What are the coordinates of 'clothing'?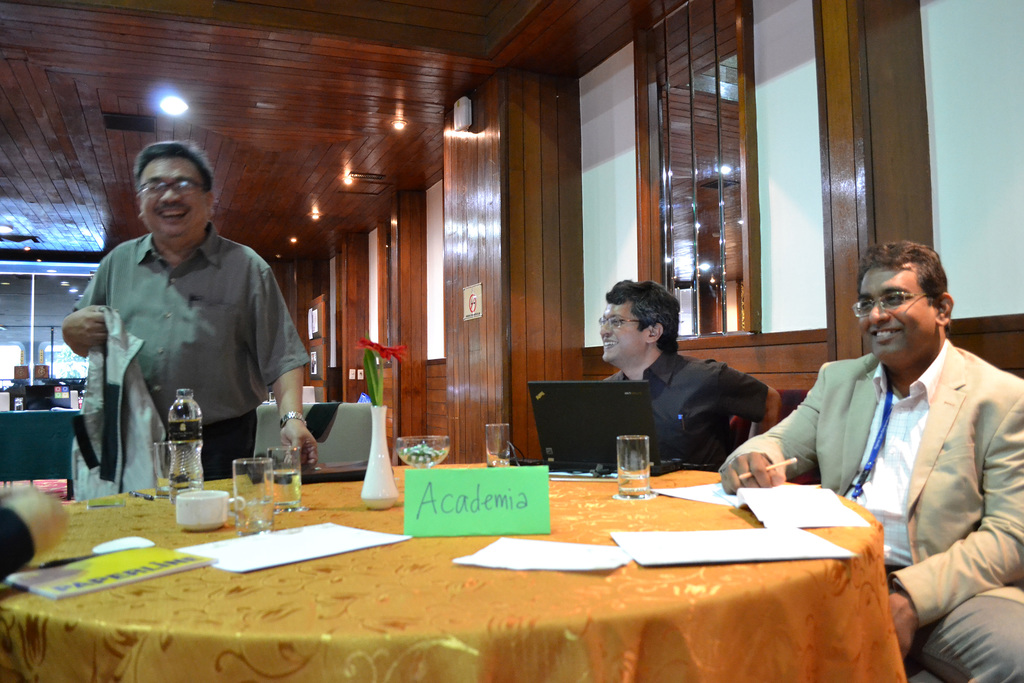
<box>71,189,301,484</box>.
